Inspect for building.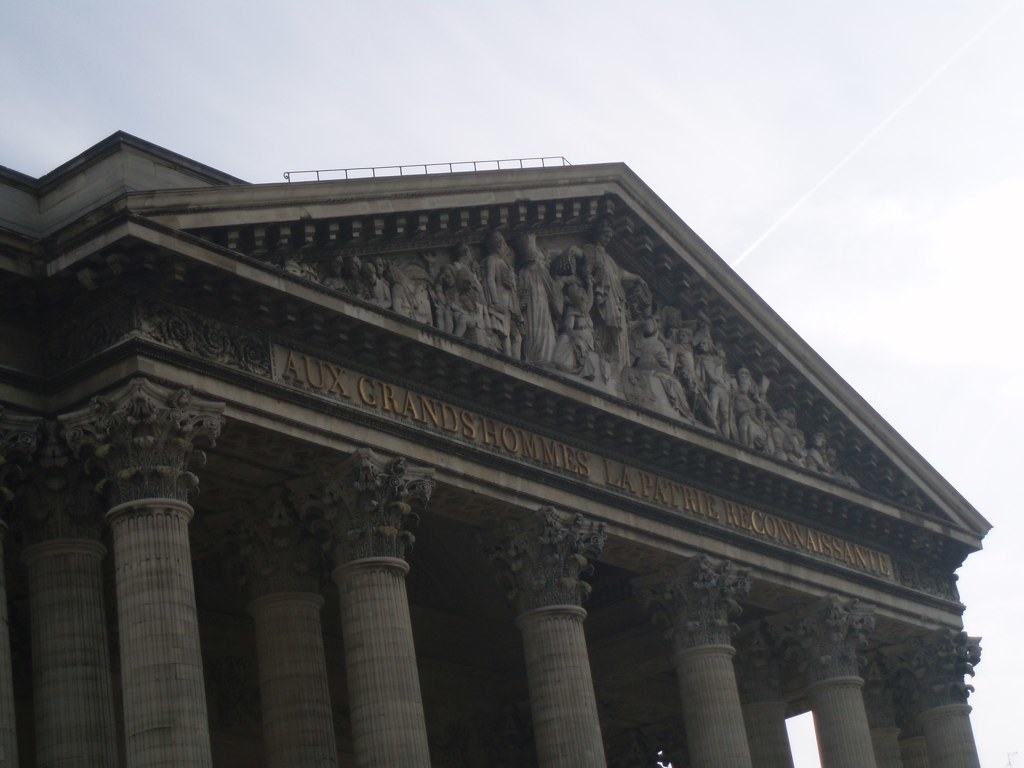
Inspection: [left=2, top=130, right=992, bottom=767].
